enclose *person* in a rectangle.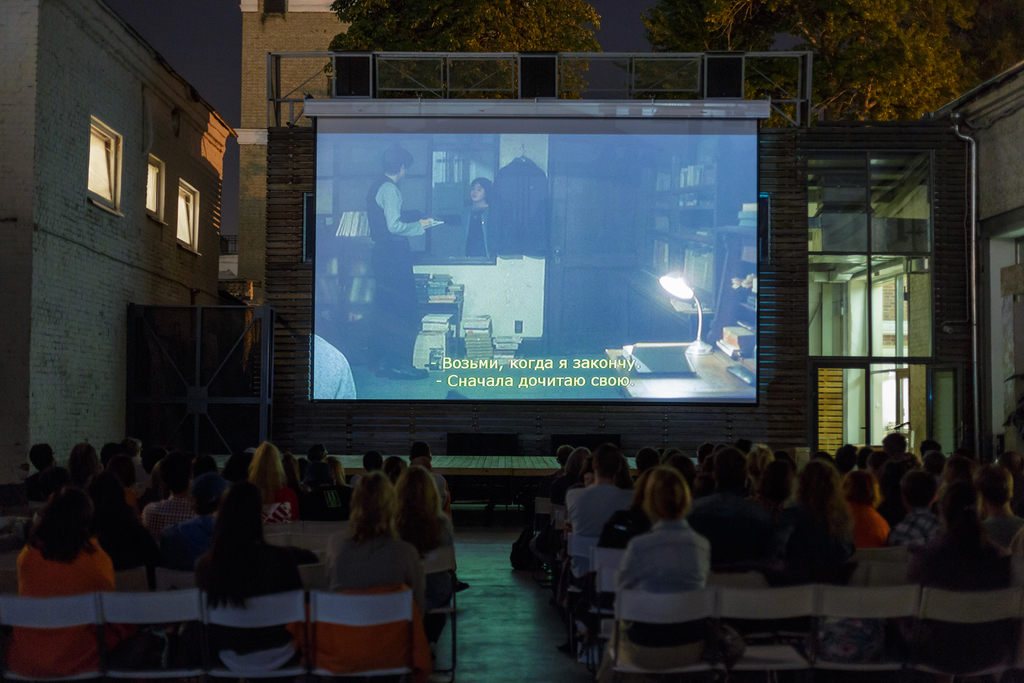
box=[905, 472, 1011, 597].
